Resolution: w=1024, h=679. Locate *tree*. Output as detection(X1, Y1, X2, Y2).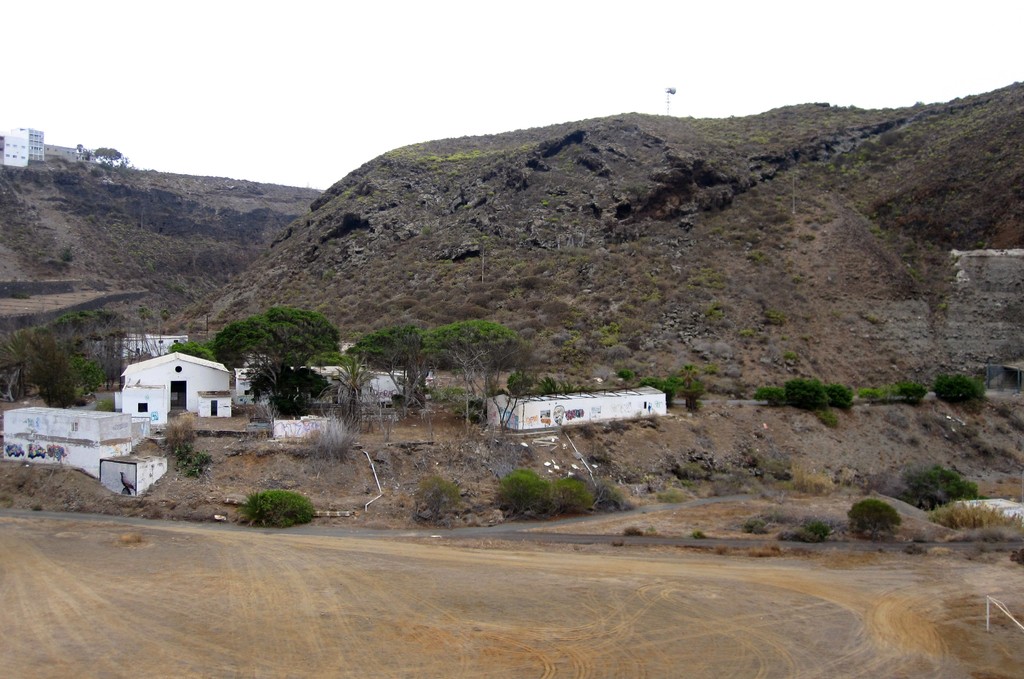
detection(555, 472, 603, 511).
